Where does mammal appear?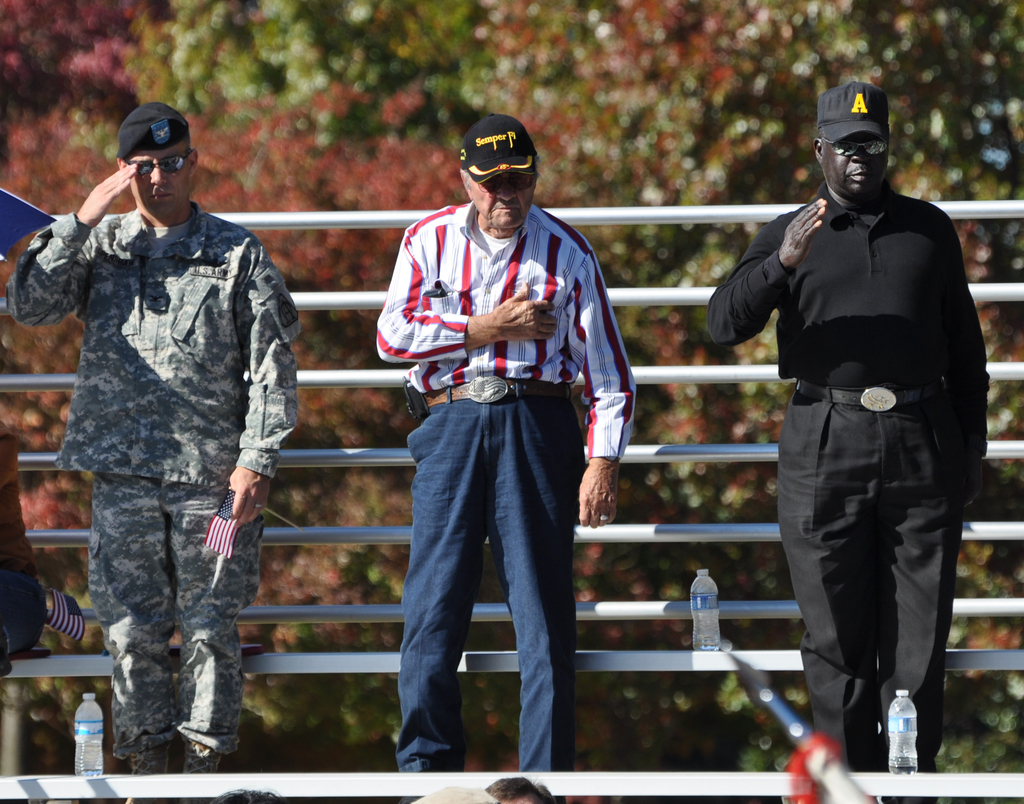
Appears at 417 782 500 803.
